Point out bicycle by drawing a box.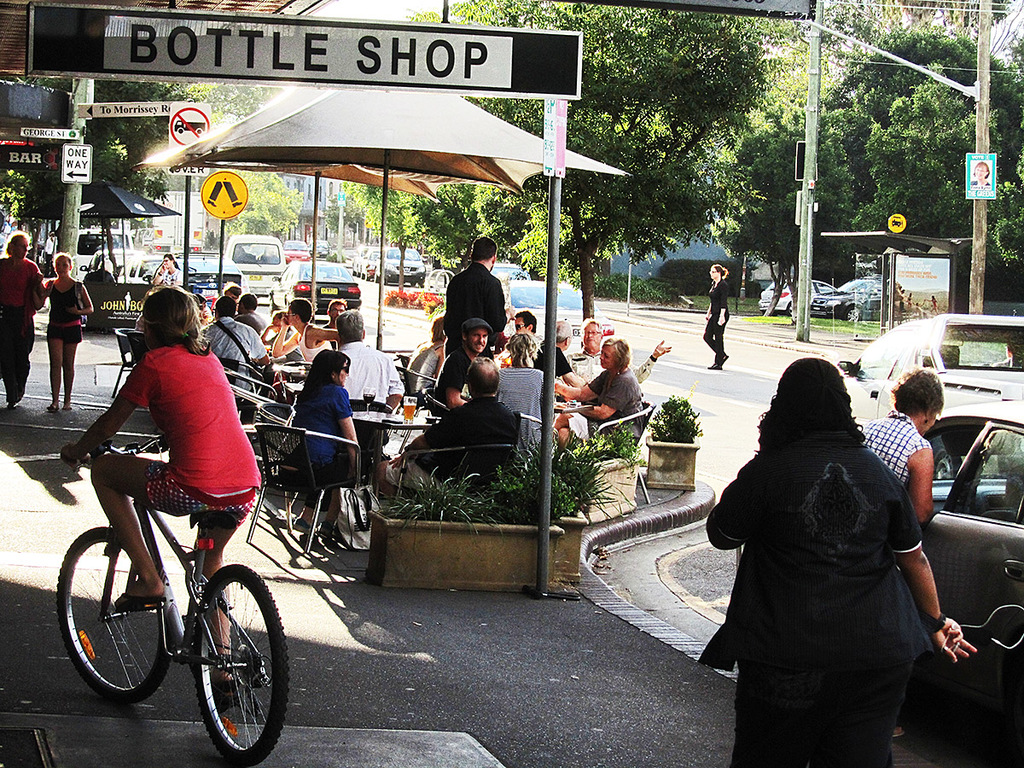
rect(46, 447, 277, 748).
